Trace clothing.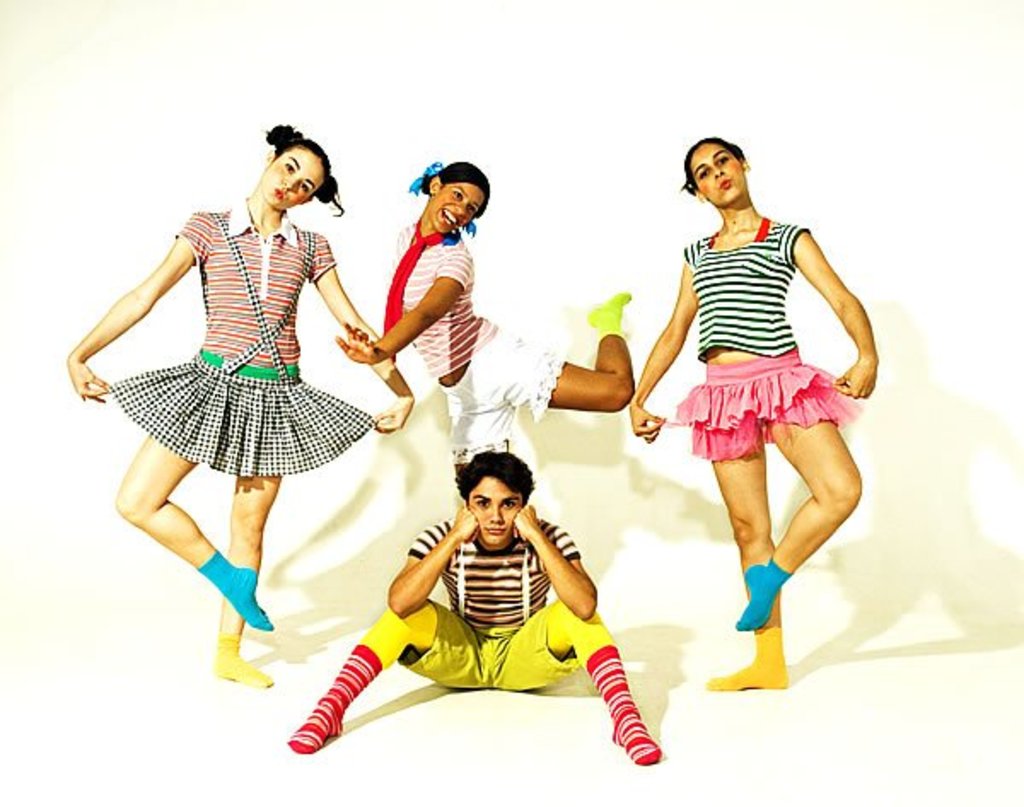
Traced to (172, 194, 336, 369).
